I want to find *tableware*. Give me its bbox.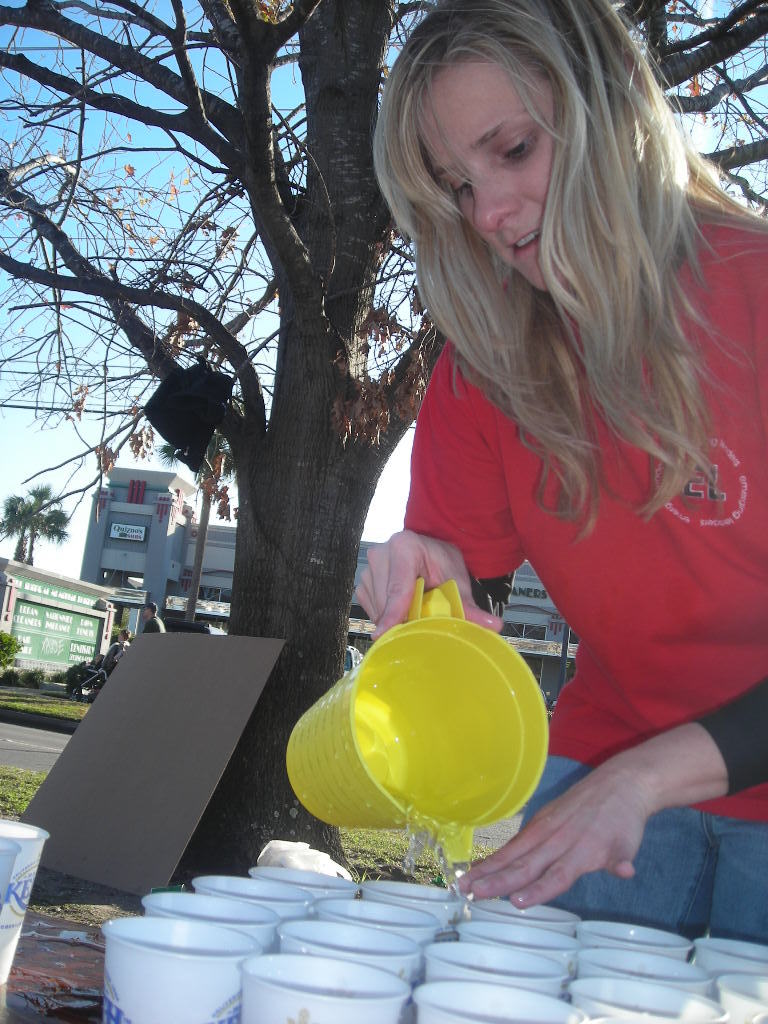
detection(572, 945, 726, 1003).
